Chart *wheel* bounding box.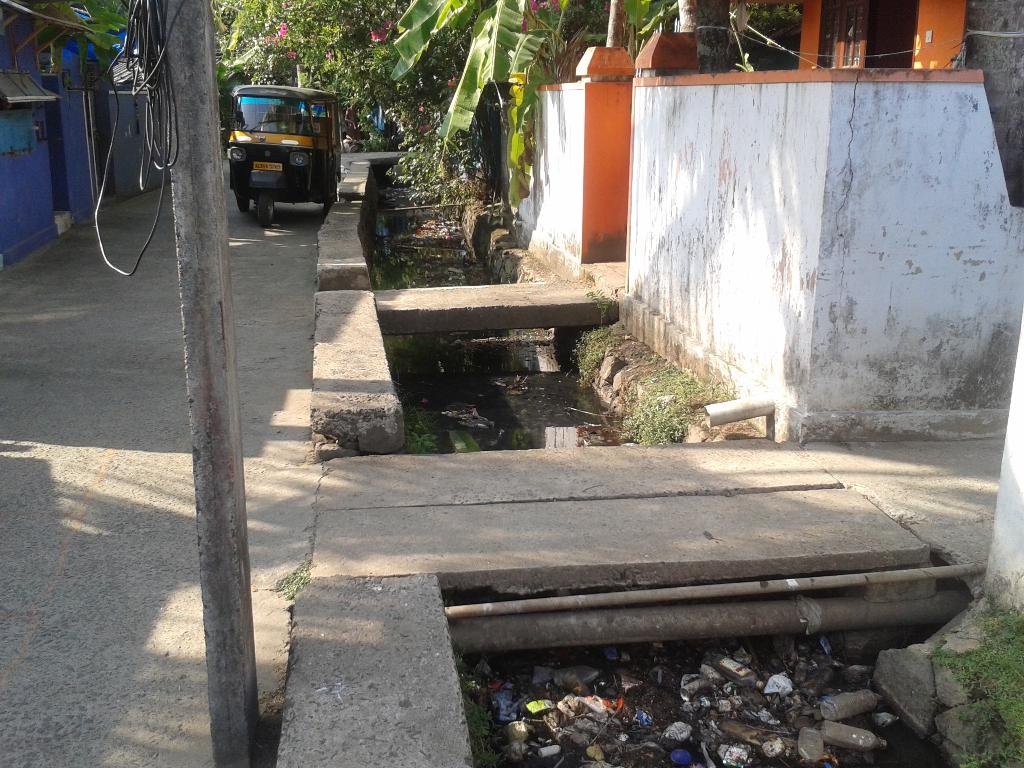
Charted: bbox=(258, 193, 279, 229).
